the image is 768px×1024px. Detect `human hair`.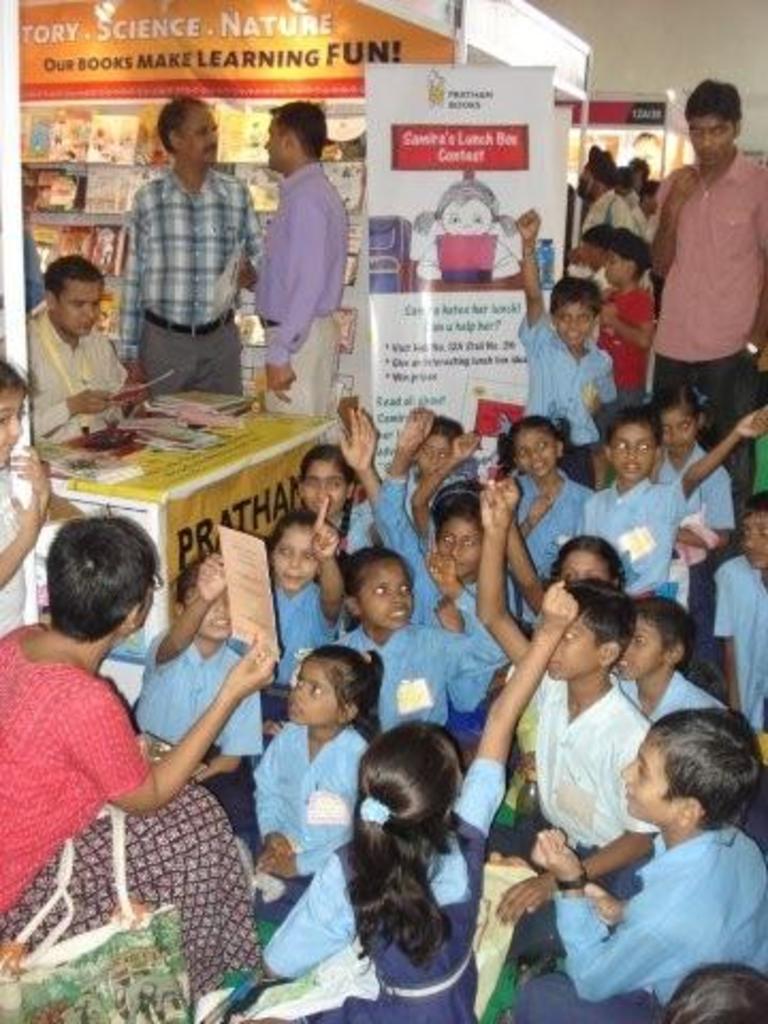
Detection: (left=557, top=578, right=638, bottom=659).
